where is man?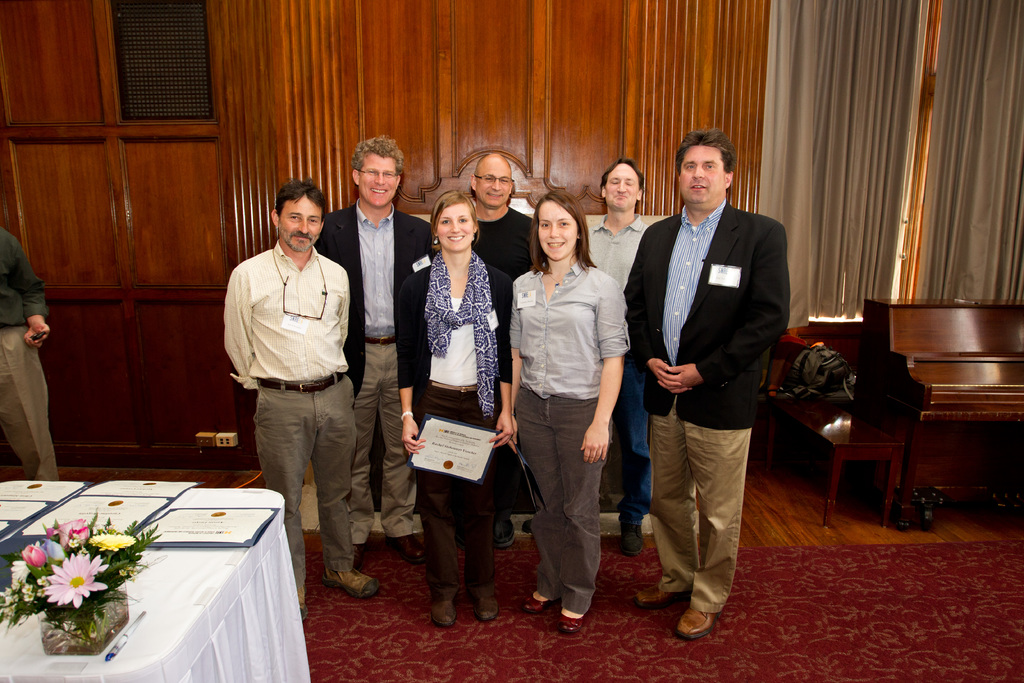
pyautogui.locateOnScreen(468, 152, 537, 550).
